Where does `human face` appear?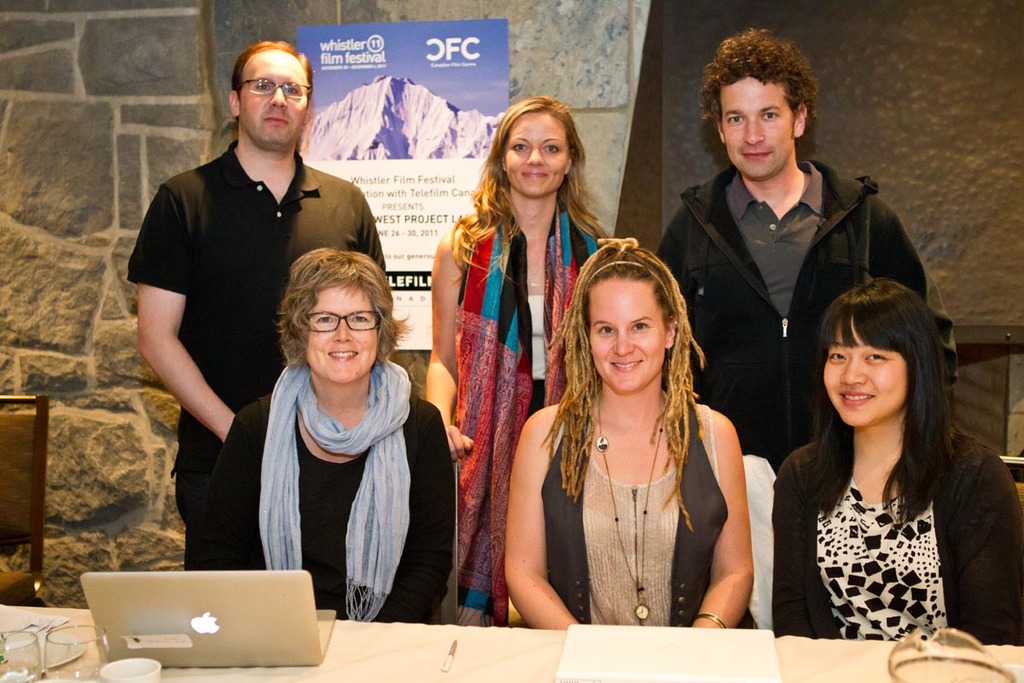
Appears at <bbox>299, 280, 376, 378</bbox>.
